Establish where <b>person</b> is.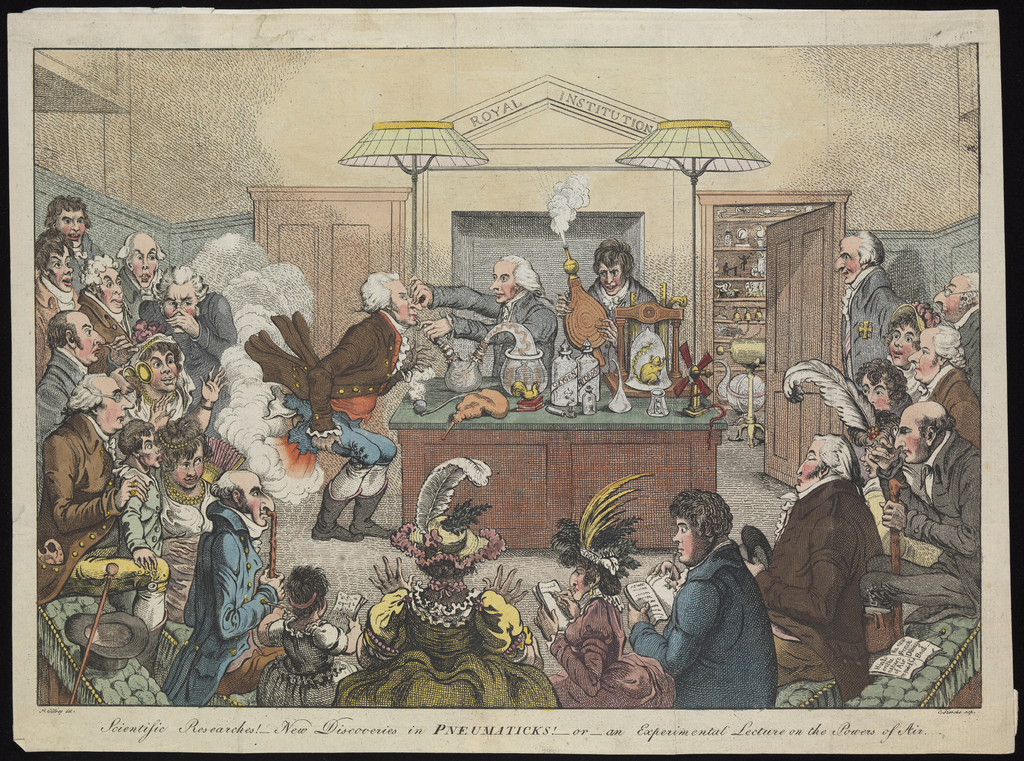
Established at bbox(116, 234, 164, 341).
